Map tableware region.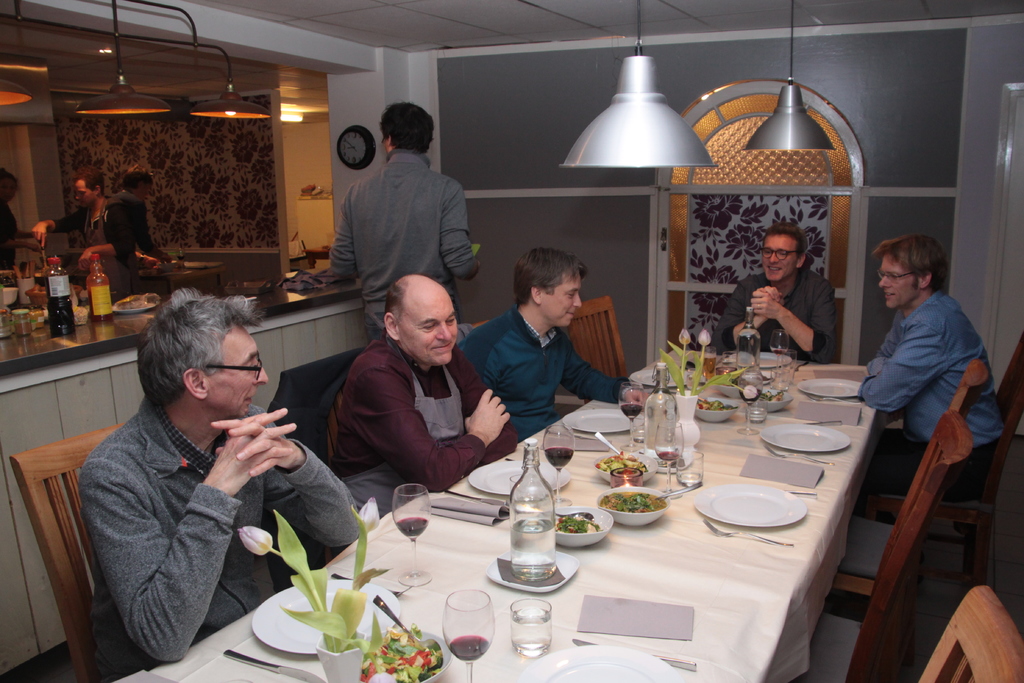
Mapped to <box>762,444,833,468</box>.
